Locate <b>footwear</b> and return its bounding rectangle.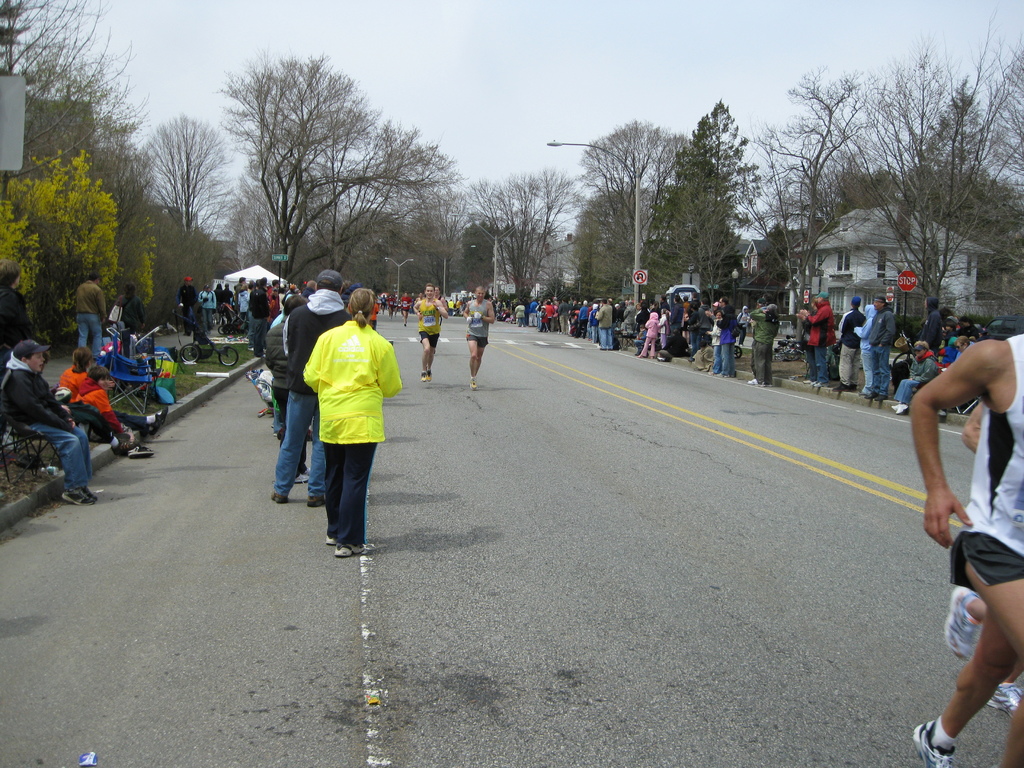
x1=938 y1=410 x2=944 y2=415.
